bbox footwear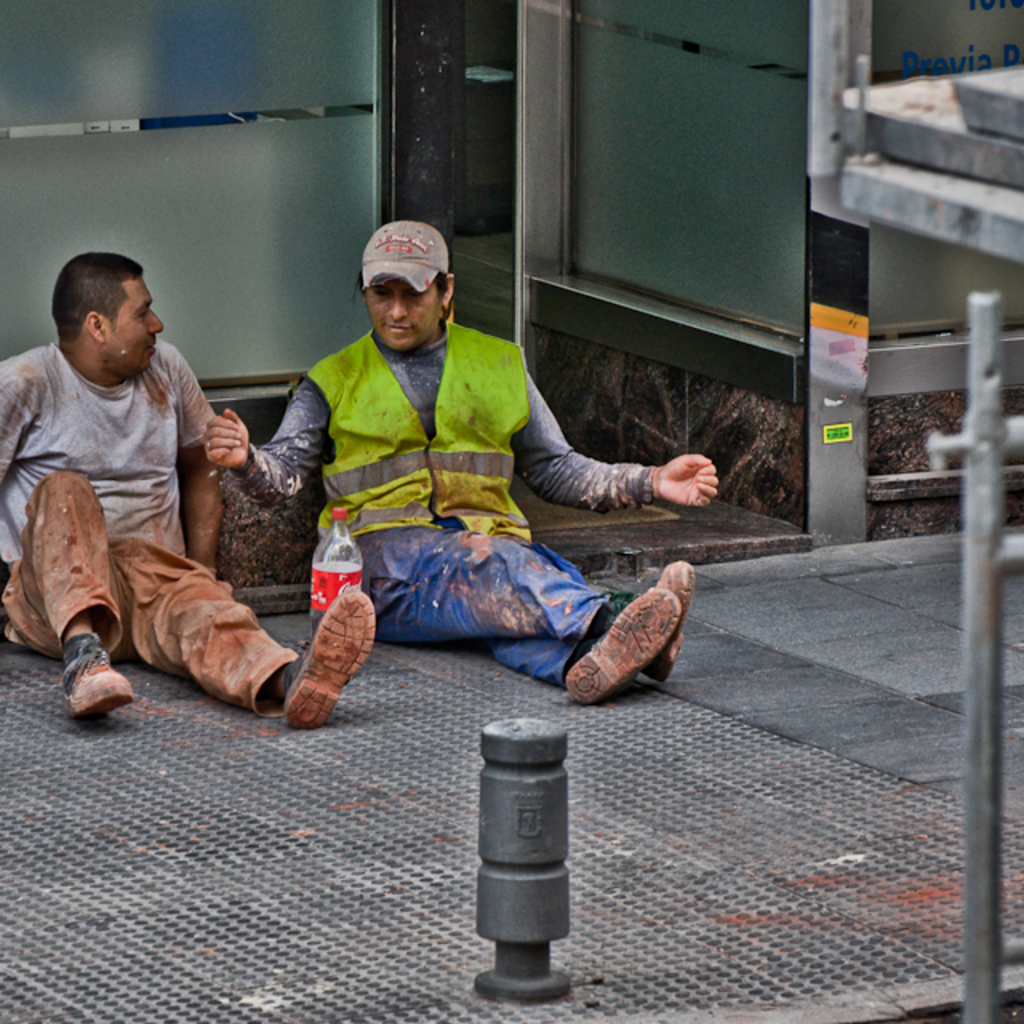
region(555, 586, 678, 712)
